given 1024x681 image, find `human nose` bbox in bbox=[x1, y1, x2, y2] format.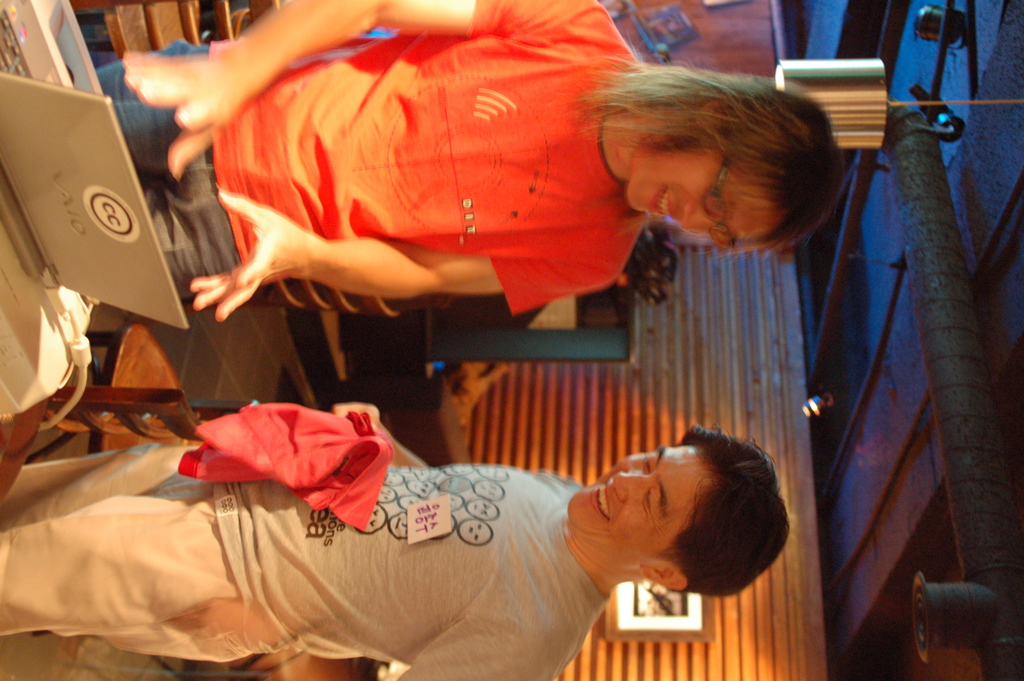
bbox=[614, 470, 651, 505].
